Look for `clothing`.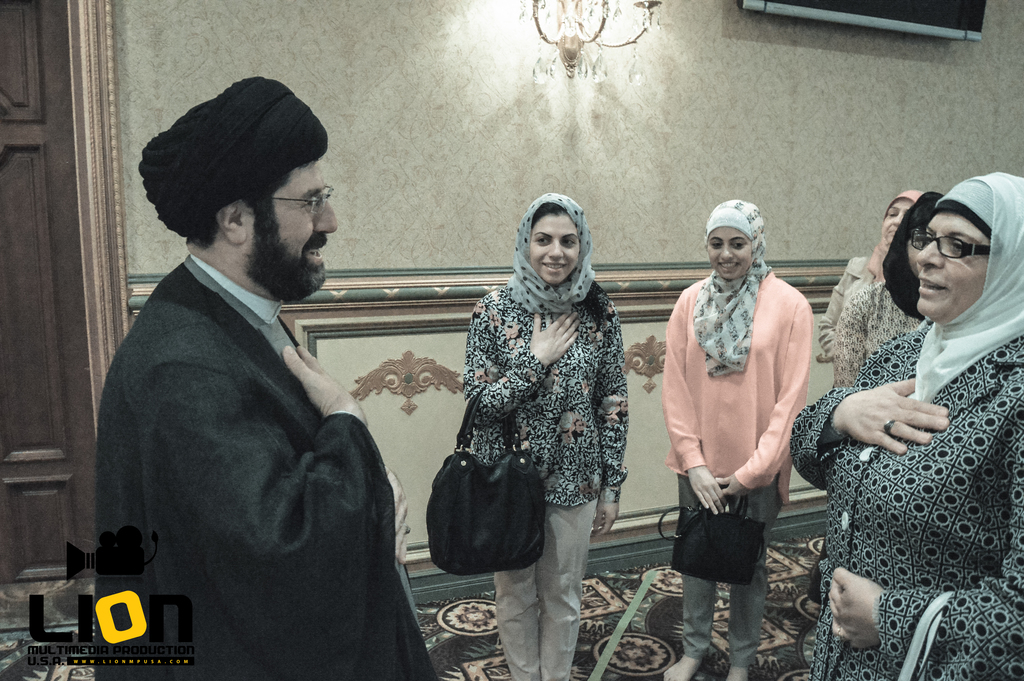
Found: 787:308:1023:680.
